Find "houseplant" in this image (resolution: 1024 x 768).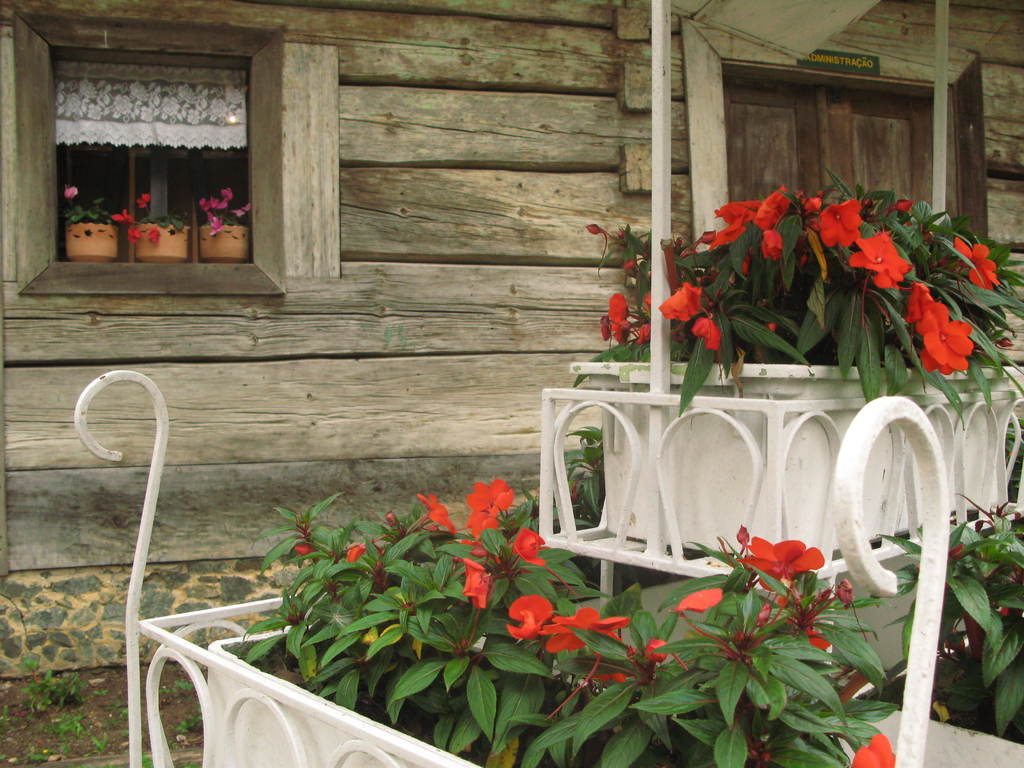
(x1=568, y1=165, x2=1023, y2=552).
